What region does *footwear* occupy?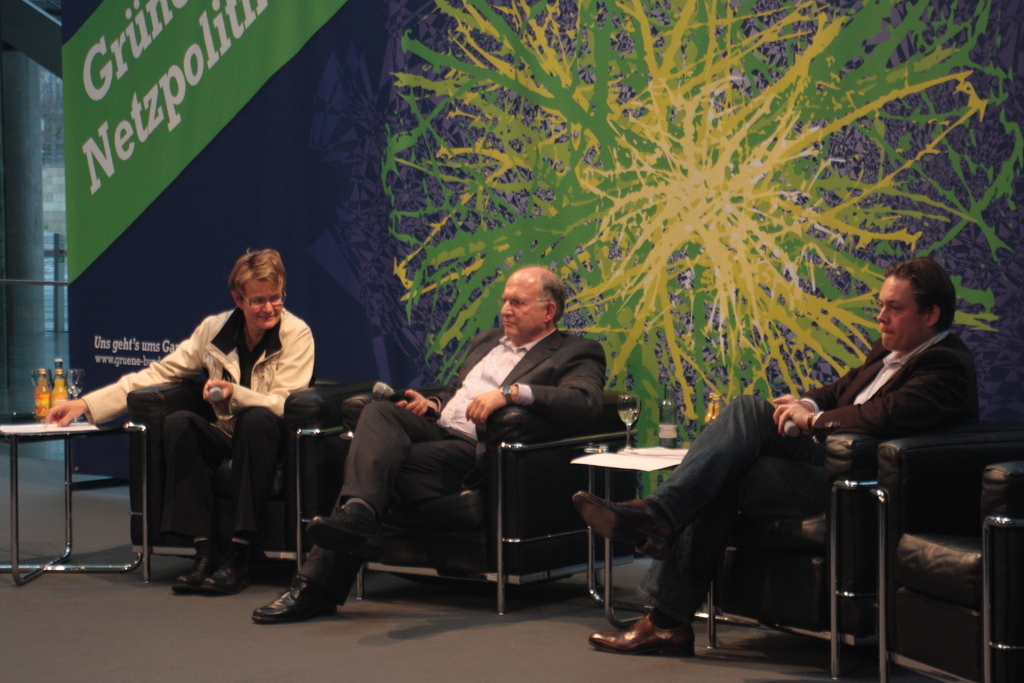
[200,539,268,596].
